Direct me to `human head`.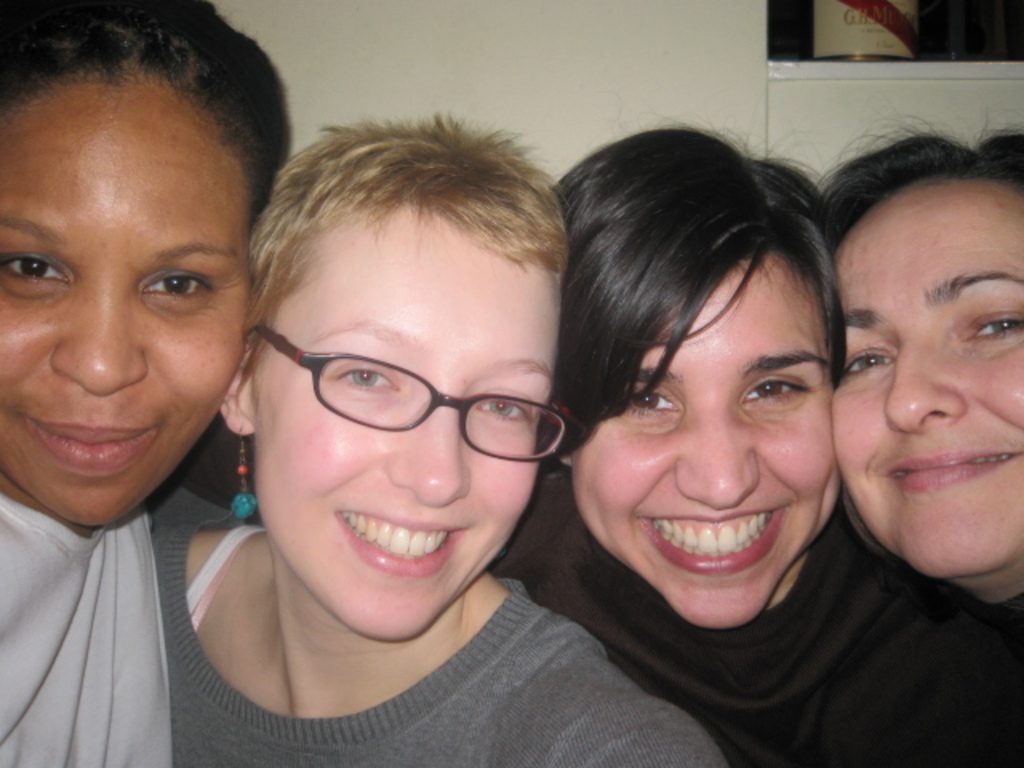
Direction: crop(221, 109, 565, 643).
